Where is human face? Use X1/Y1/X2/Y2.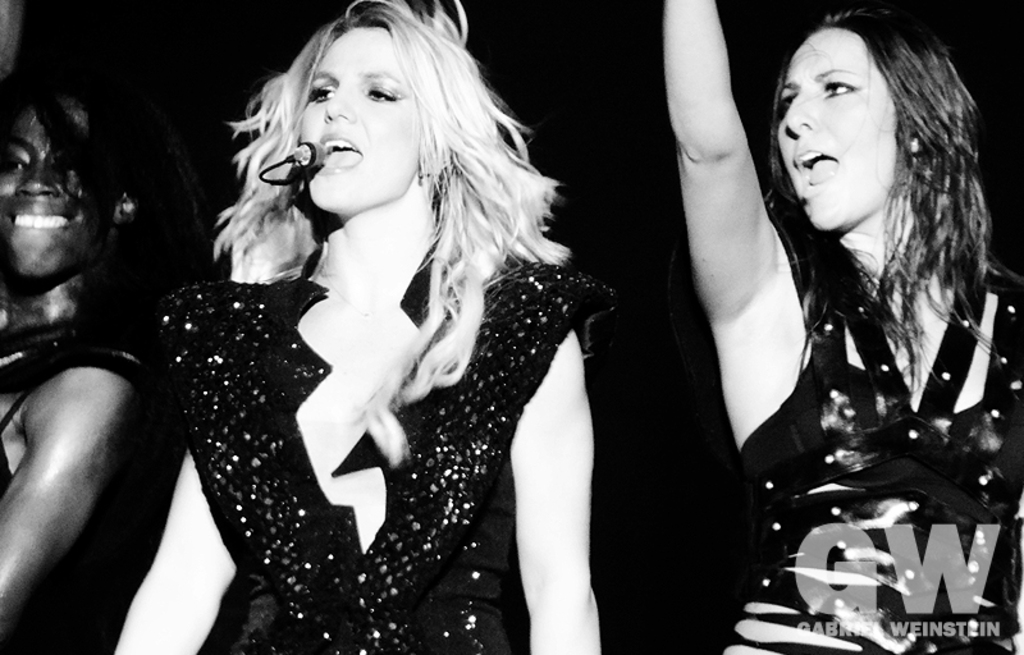
777/28/897/232.
